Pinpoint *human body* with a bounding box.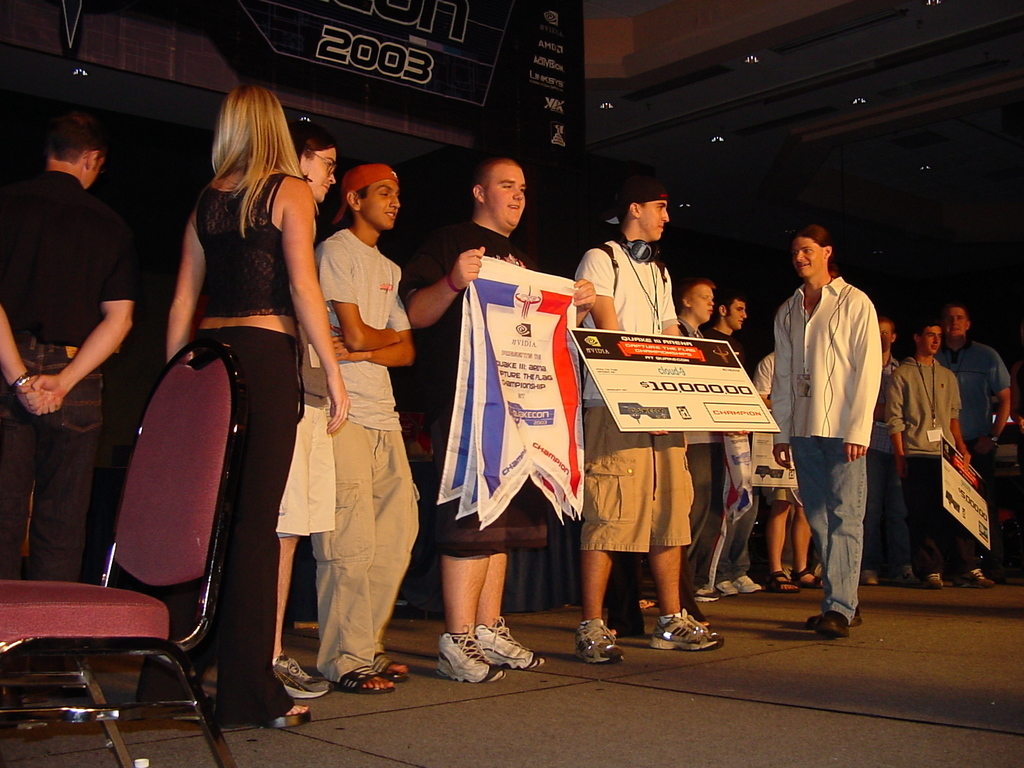
[x1=401, y1=218, x2=596, y2=683].
